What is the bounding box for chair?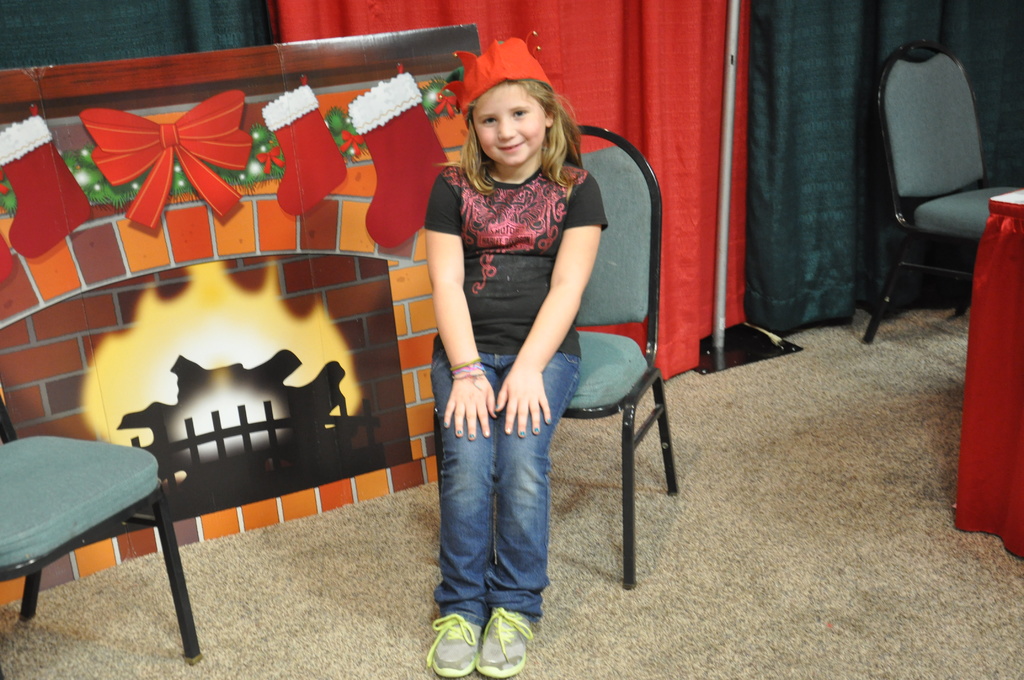
<bbox>431, 125, 686, 589</bbox>.
